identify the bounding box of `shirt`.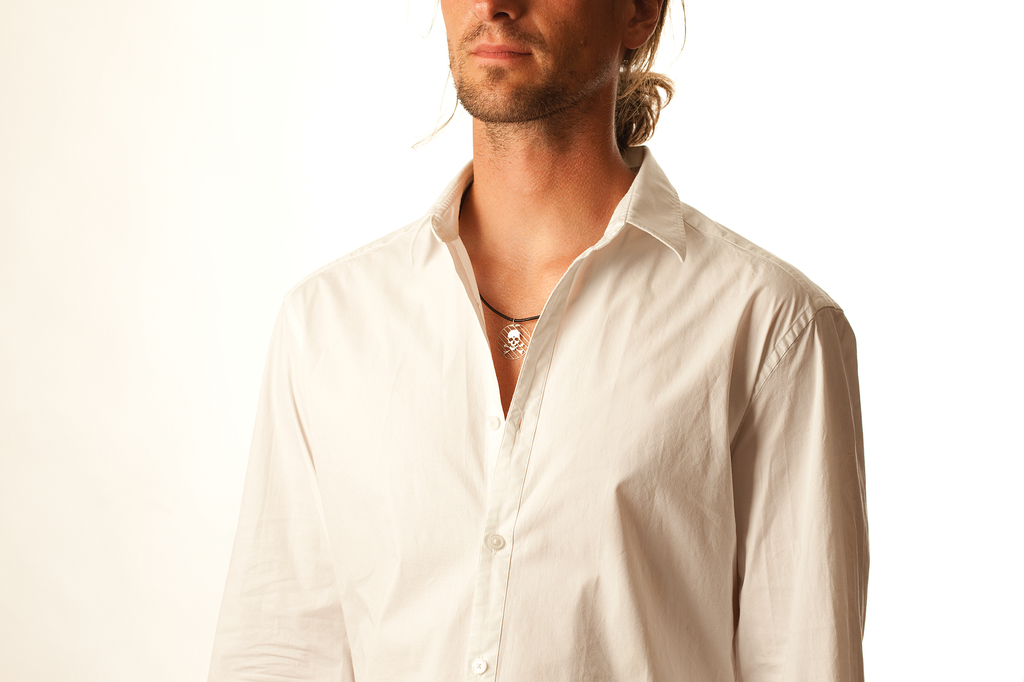
{"x1": 208, "y1": 146, "x2": 870, "y2": 681}.
